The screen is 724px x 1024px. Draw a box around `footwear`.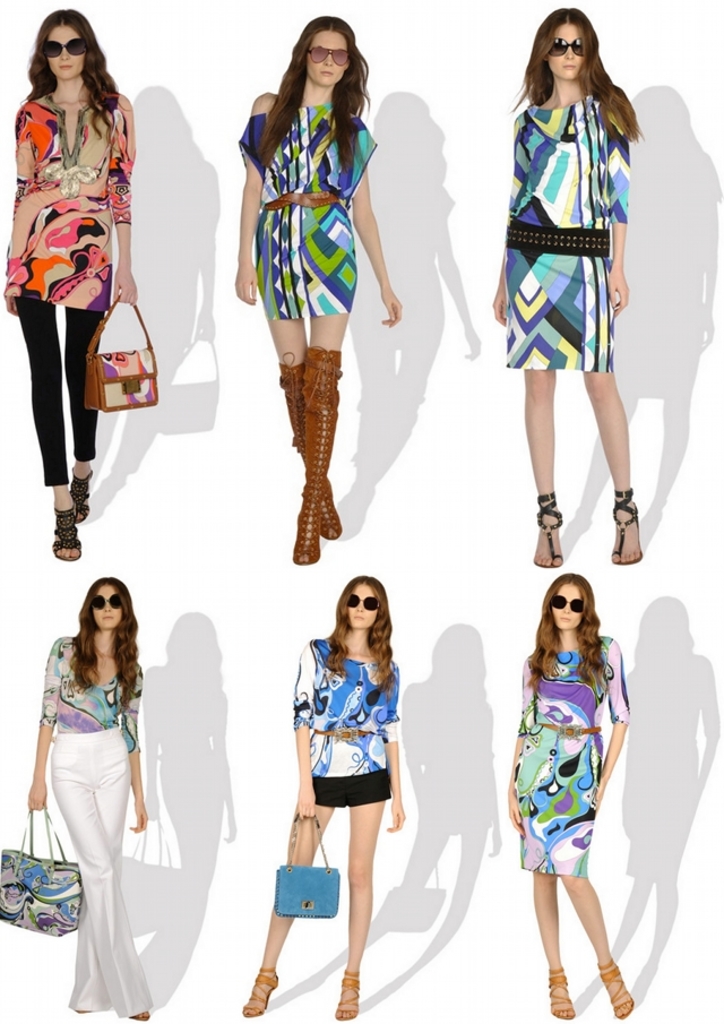
l=592, t=954, r=630, b=1018.
